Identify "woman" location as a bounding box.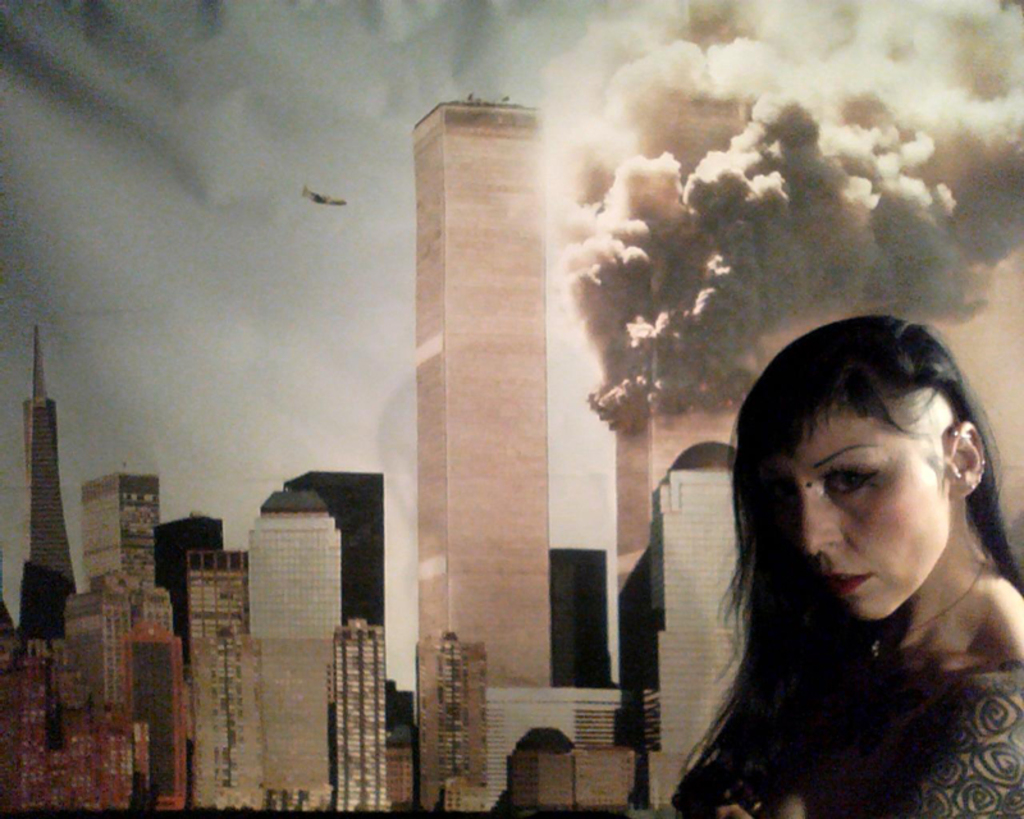
select_region(620, 322, 1023, 818).
